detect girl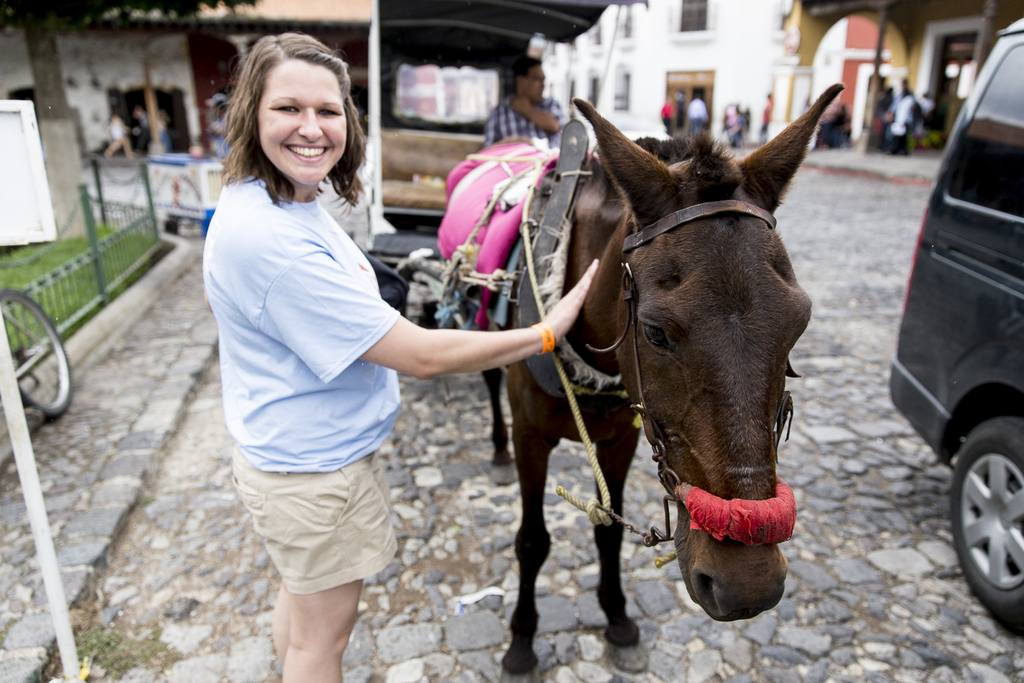
200,36,601,682
